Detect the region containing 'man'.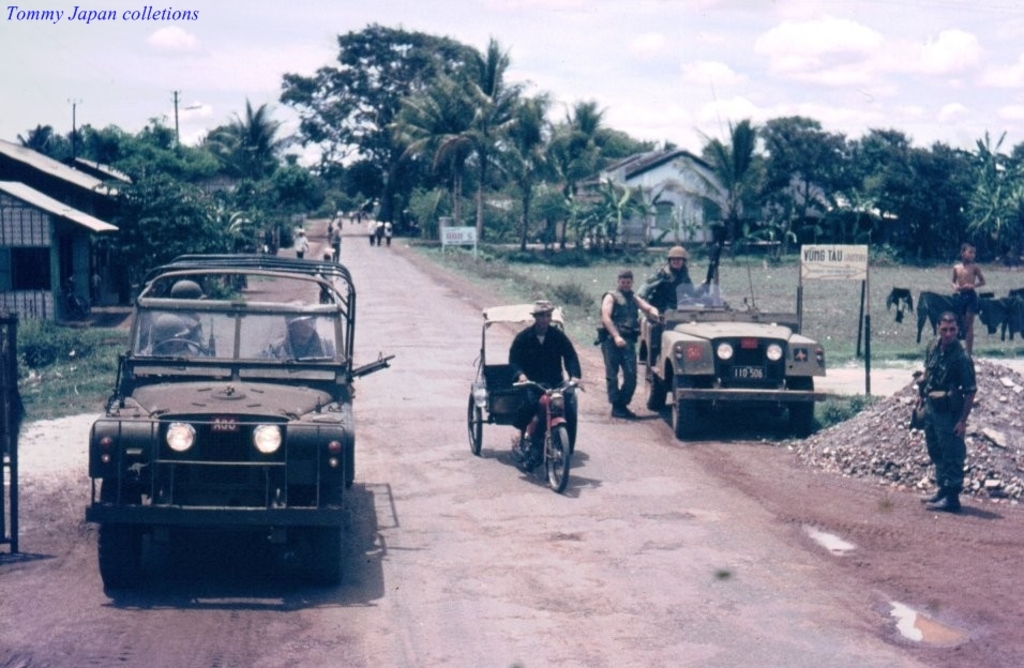
636 248 694 314.
